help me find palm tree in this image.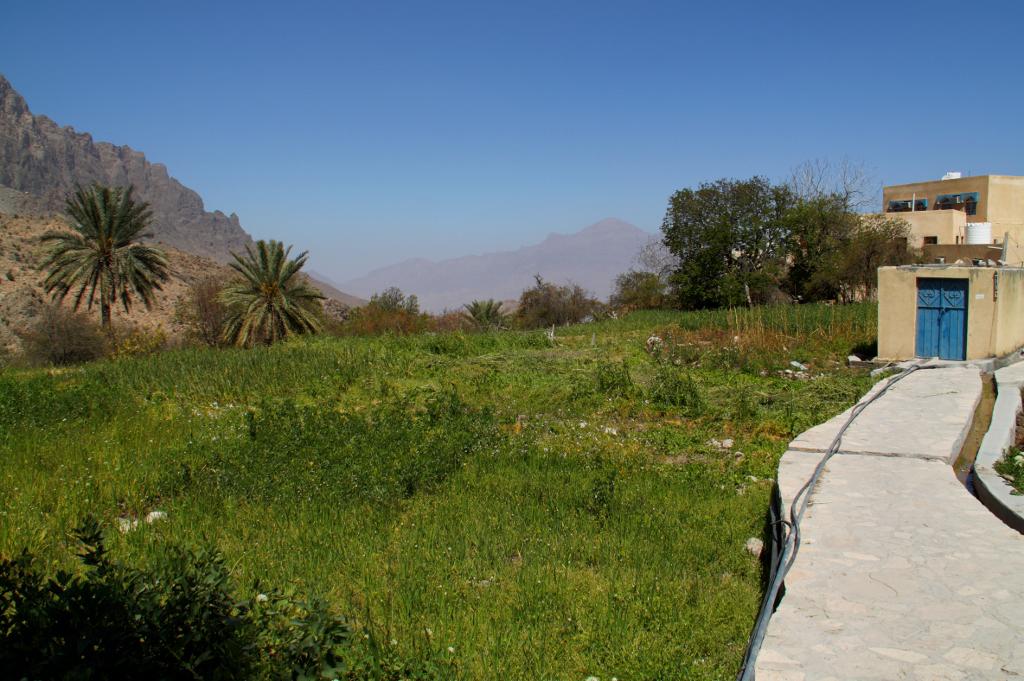
Found it: <region>203, 229, 339, 355</region>.
